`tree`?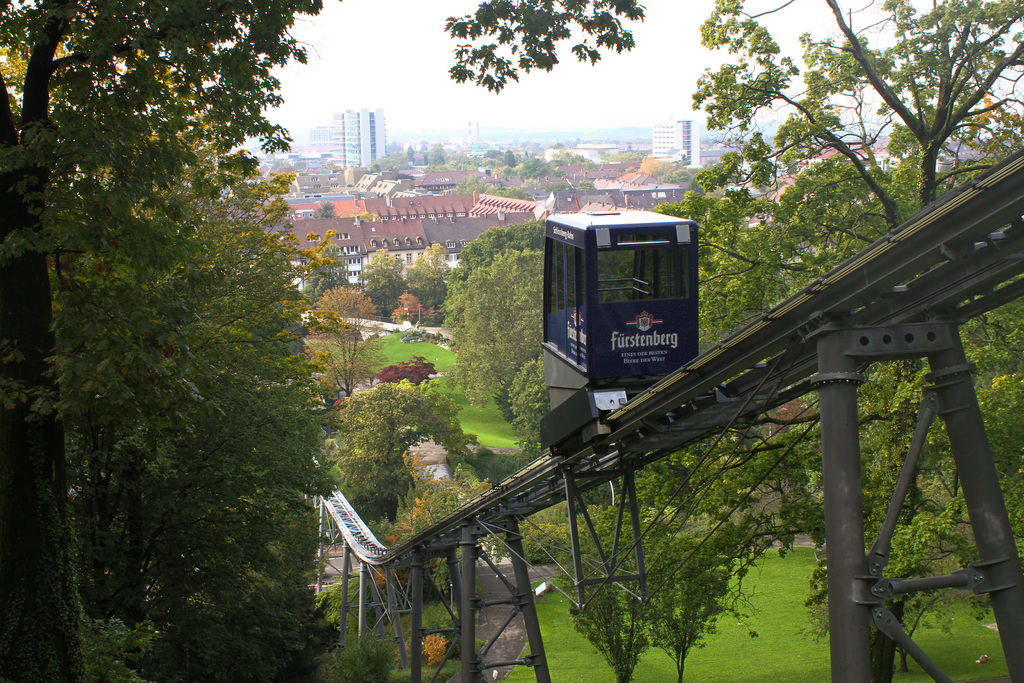
932, 377, 1023, 523
